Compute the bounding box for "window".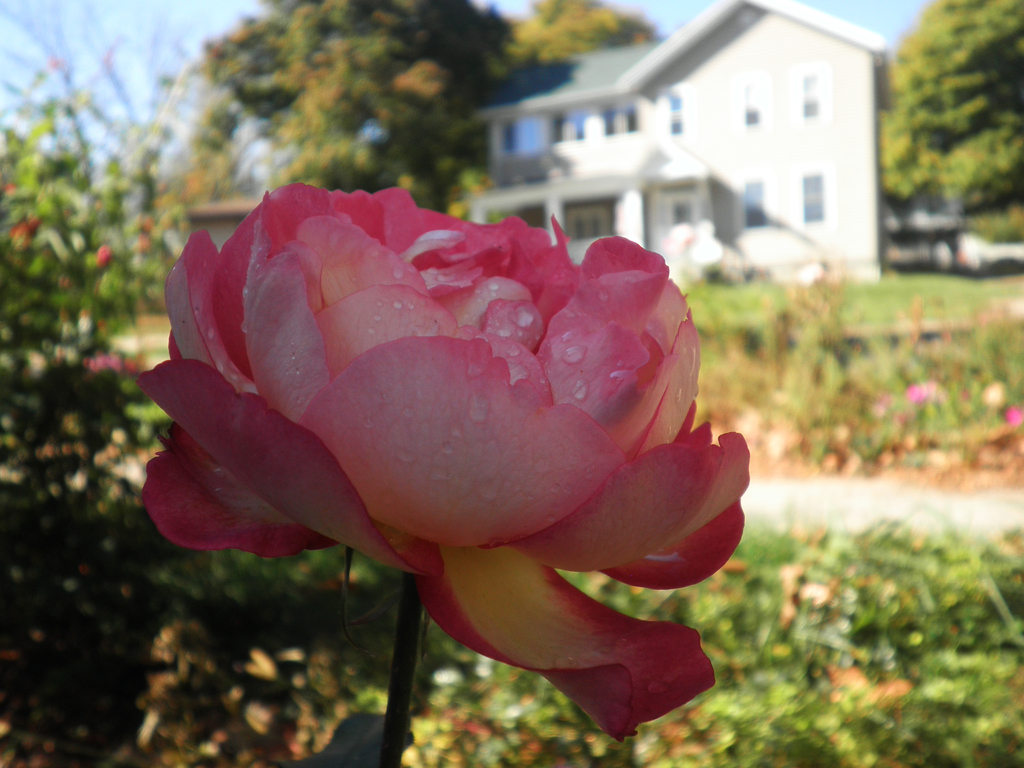
l=802, t=171, r=826, b=223.
